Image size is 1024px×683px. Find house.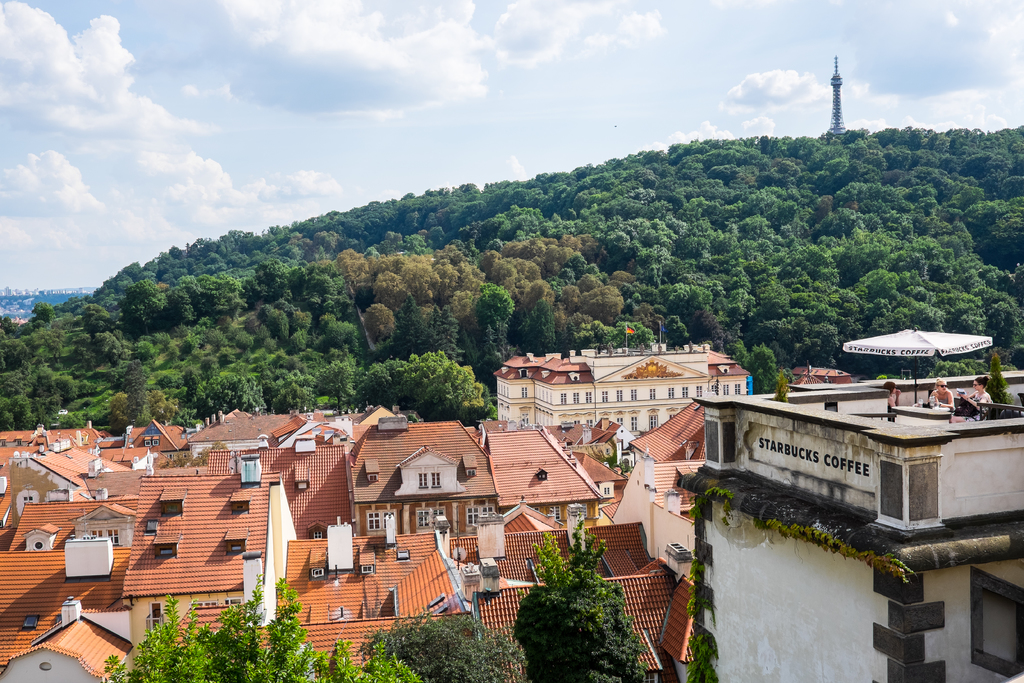
[x1=273, y1=504, x2=476, y2=682].
